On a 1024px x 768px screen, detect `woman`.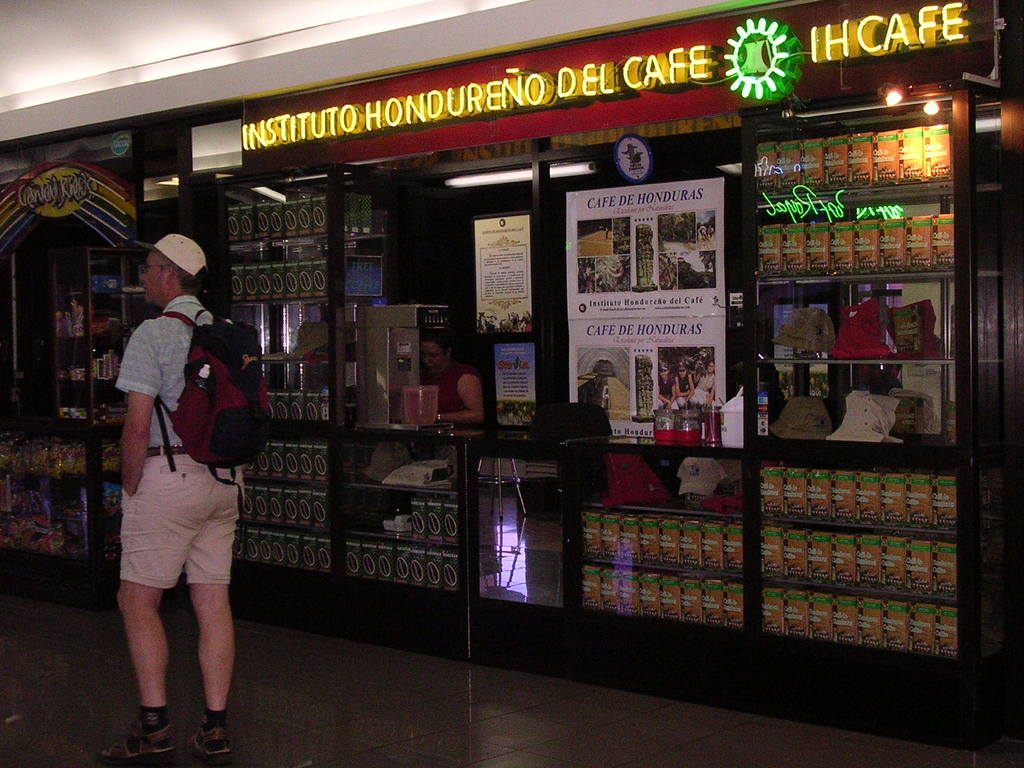
{"left": 413, "top": 328, "right": 488, "bottom": 424}.
